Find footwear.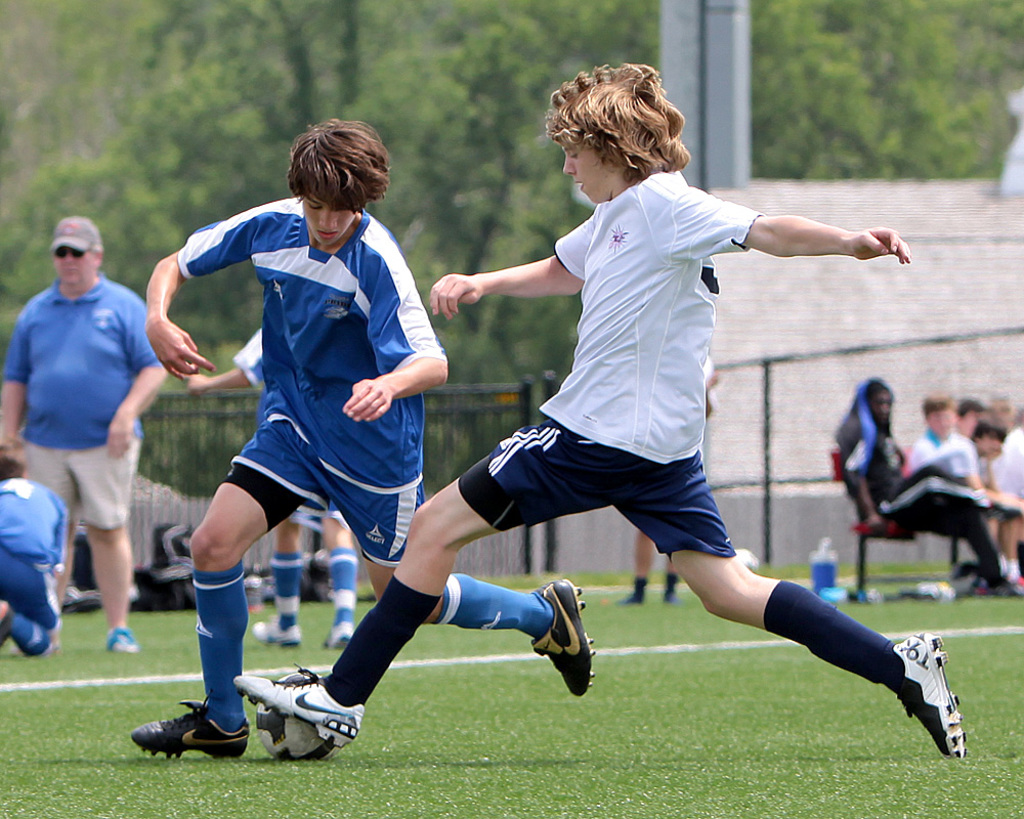
BBox(135, 705, 229, 769).
